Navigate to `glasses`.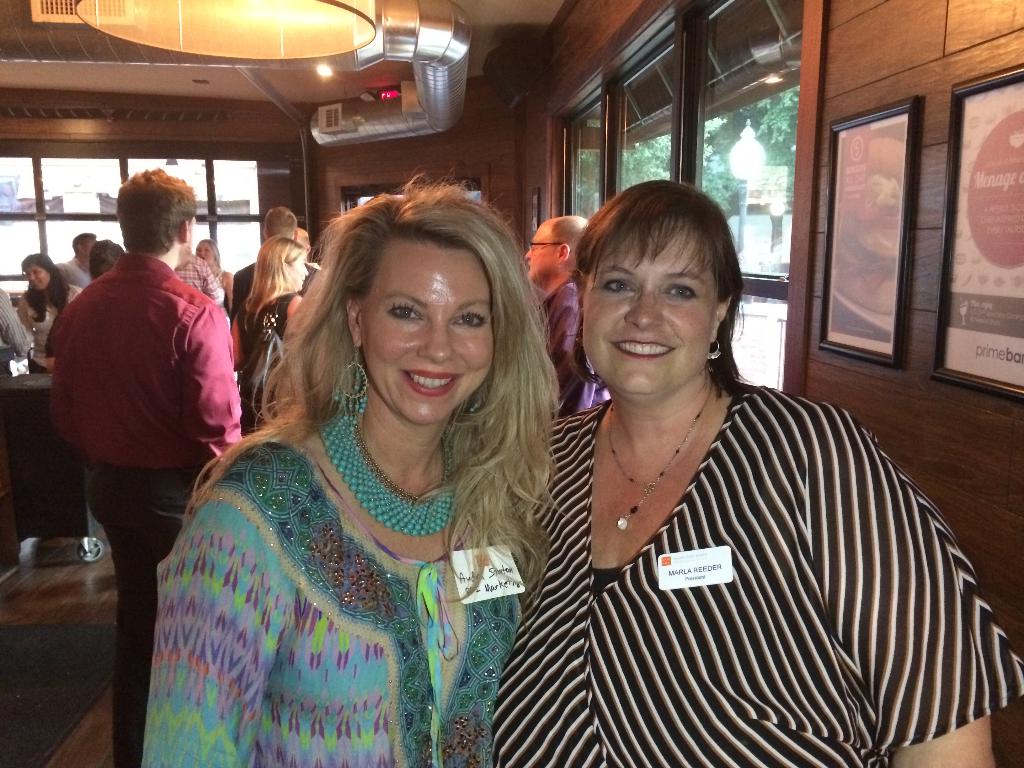
Navigation target: 528:238:559:252.
